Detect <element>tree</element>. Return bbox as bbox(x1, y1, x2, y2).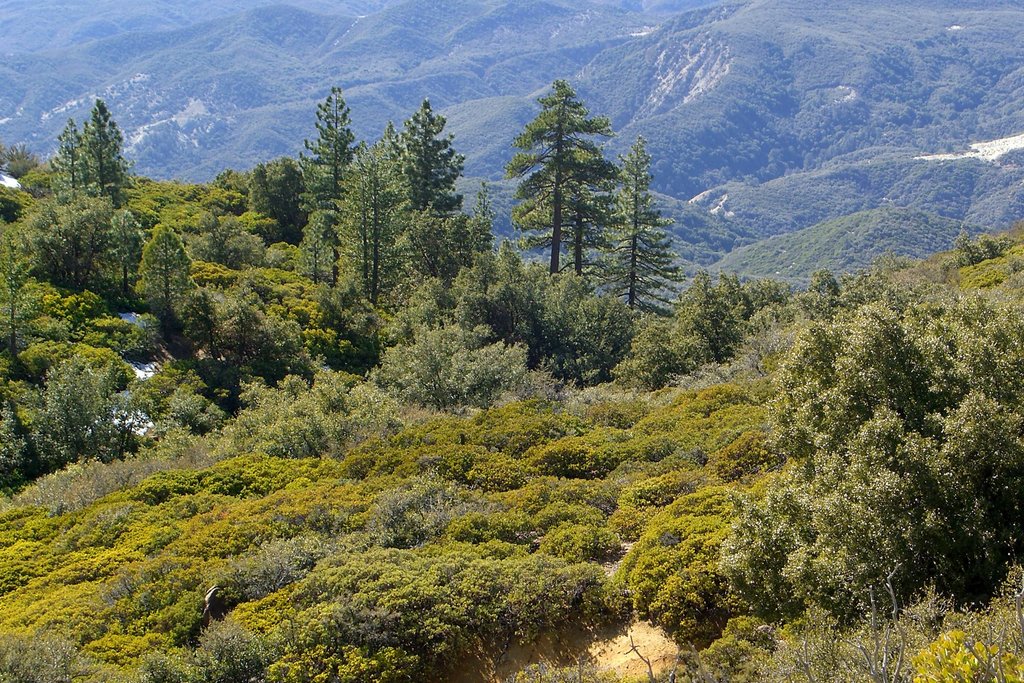
bbox(306, 204, 347, 306).
